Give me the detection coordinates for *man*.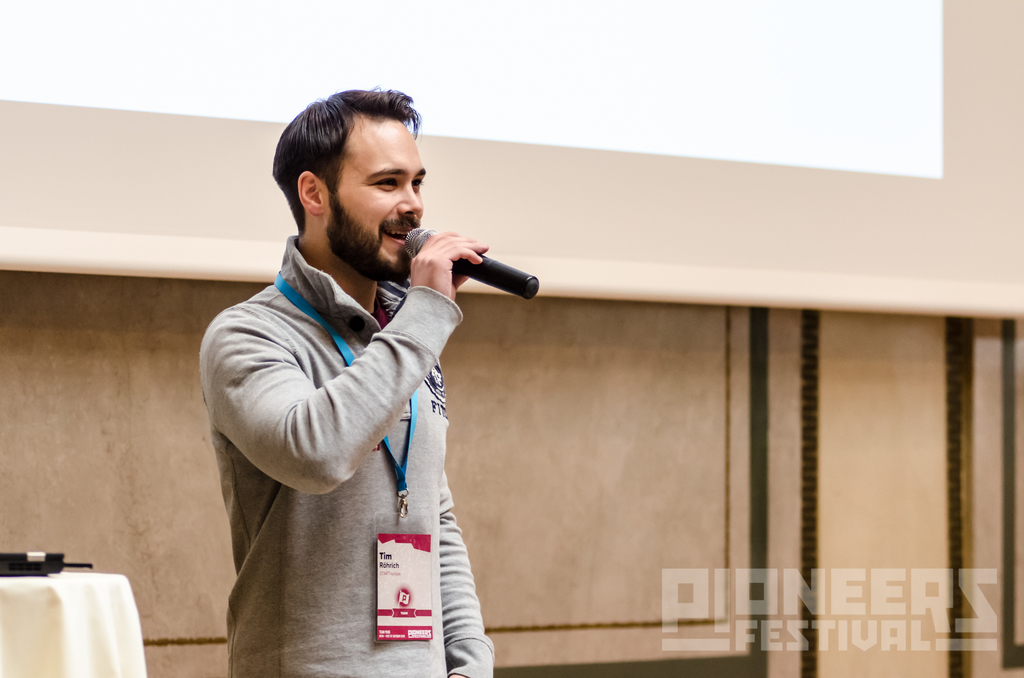
rect(202, 83, 528, 677).
